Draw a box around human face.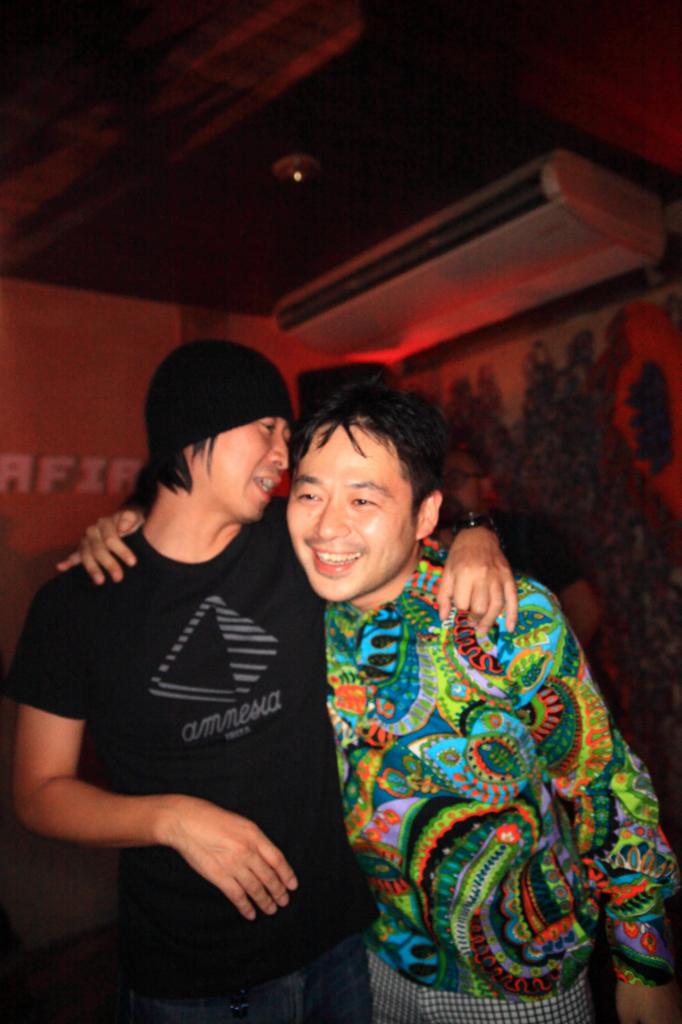
Rect(290, 422, 422, 596).
